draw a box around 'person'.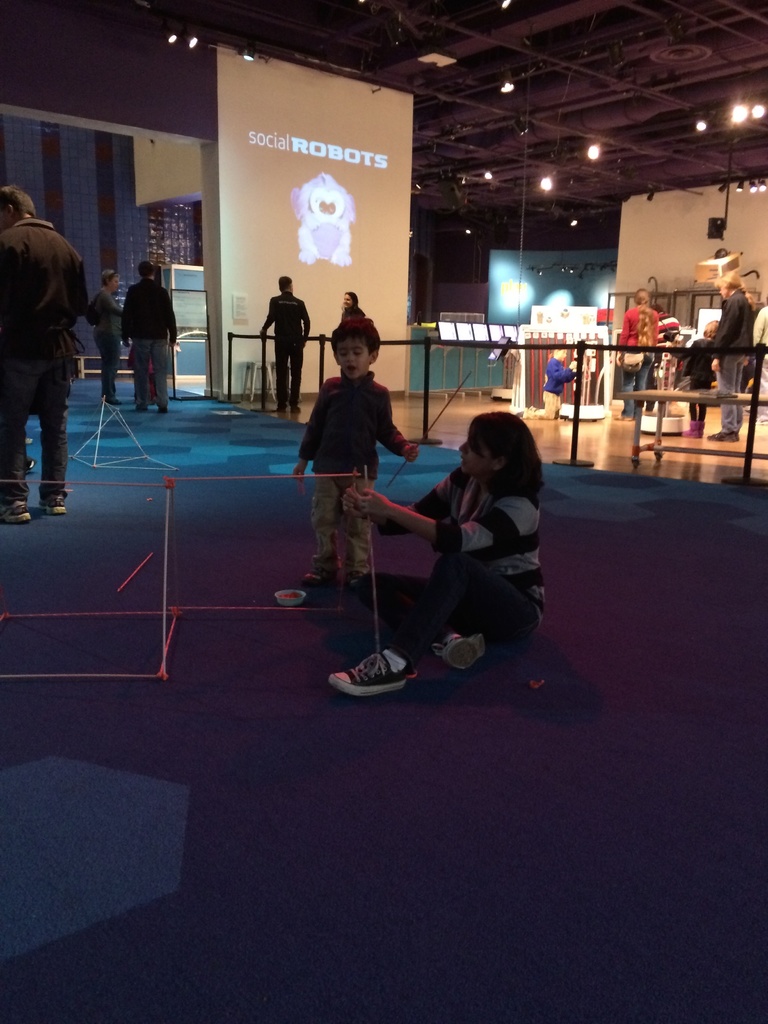
<region>332, 291, 358, 314</region>.
